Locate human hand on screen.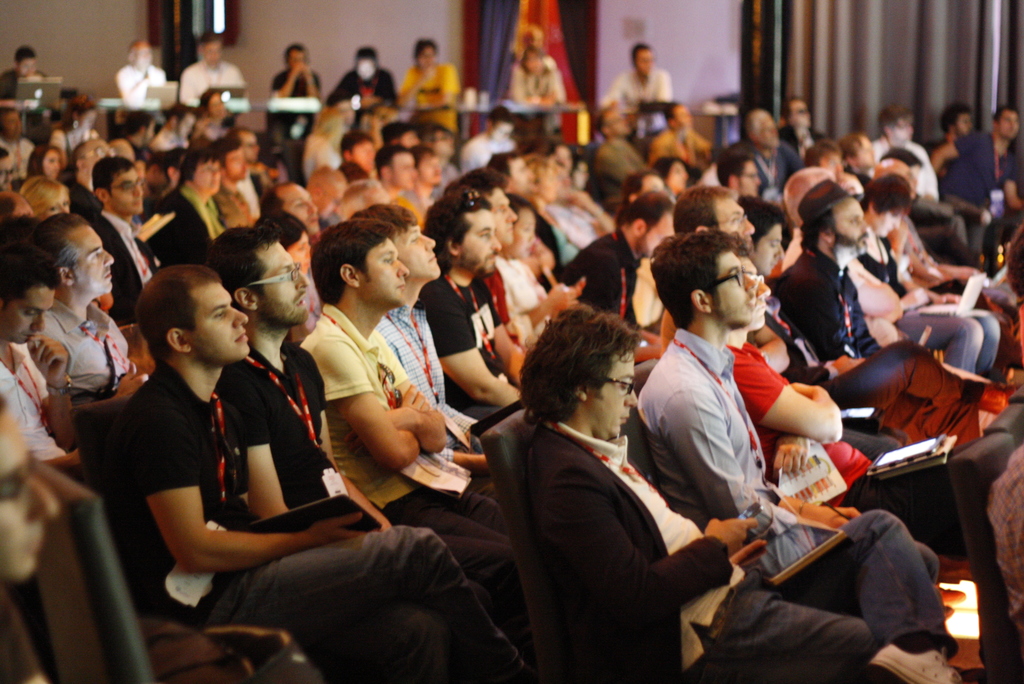
On screen at detection(789, 384, 819, 403).
